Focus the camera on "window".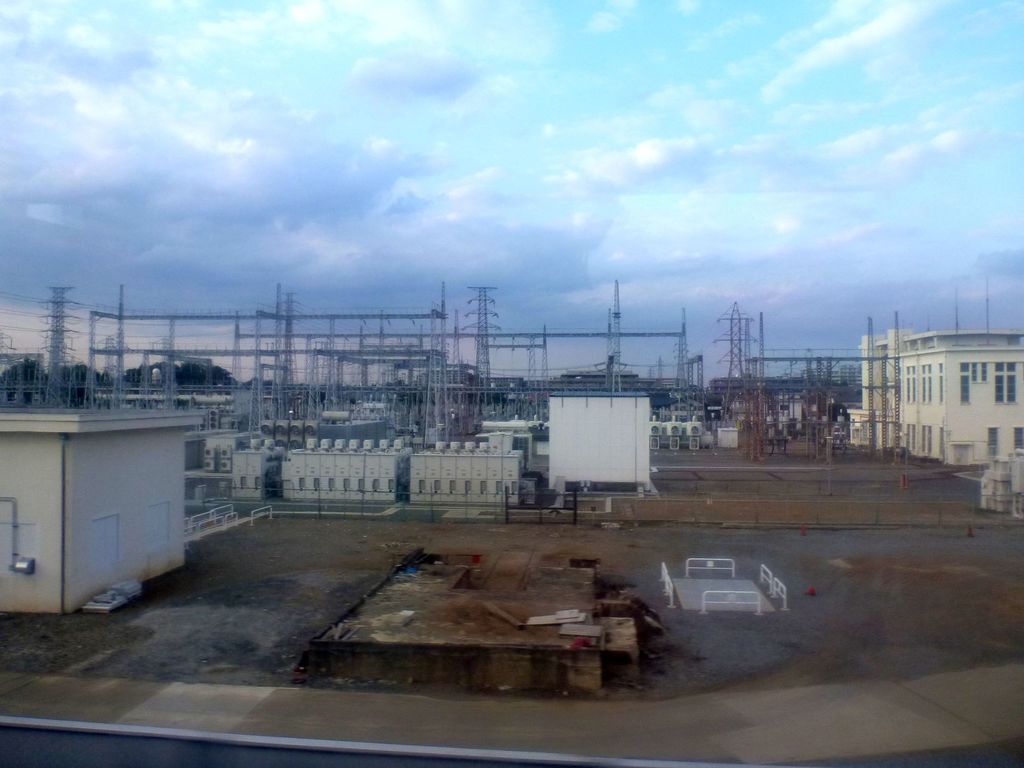
Focus region: x1=934 y1=362 x2=945 y2=401.
